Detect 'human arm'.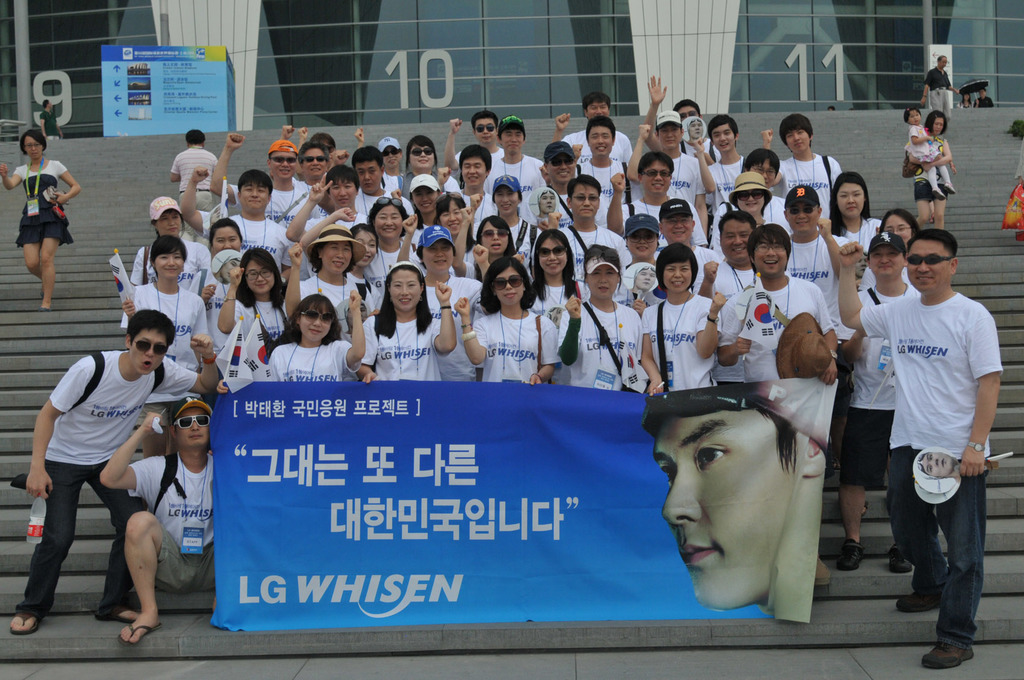
Detected at pyautogui.locateOnScreen(397, 214, 419, 261).
